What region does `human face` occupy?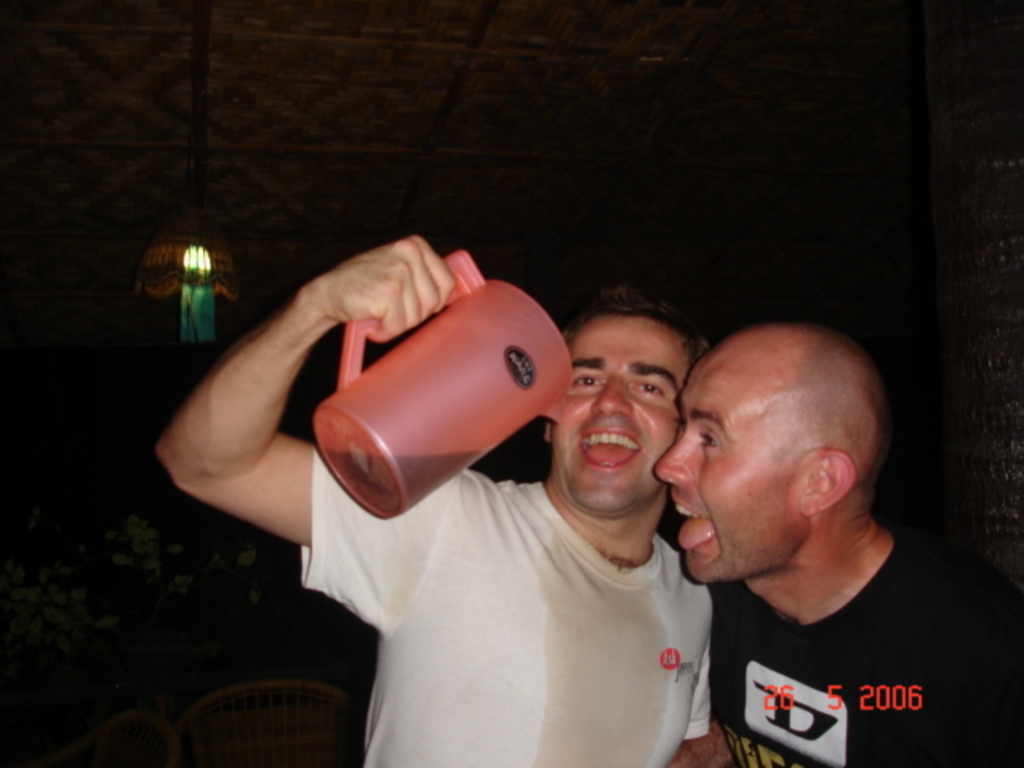
l=648, t=363, r=805, b=586.
